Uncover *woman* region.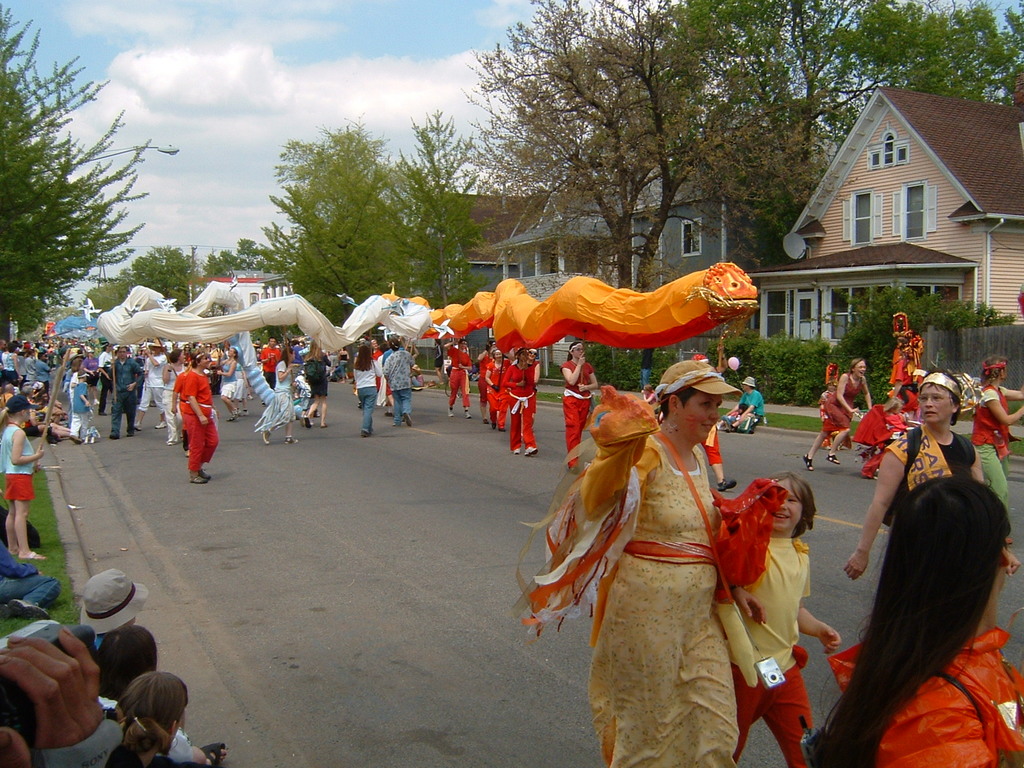
Uncovered: left=79, top=346, right=96, bottom=408.
